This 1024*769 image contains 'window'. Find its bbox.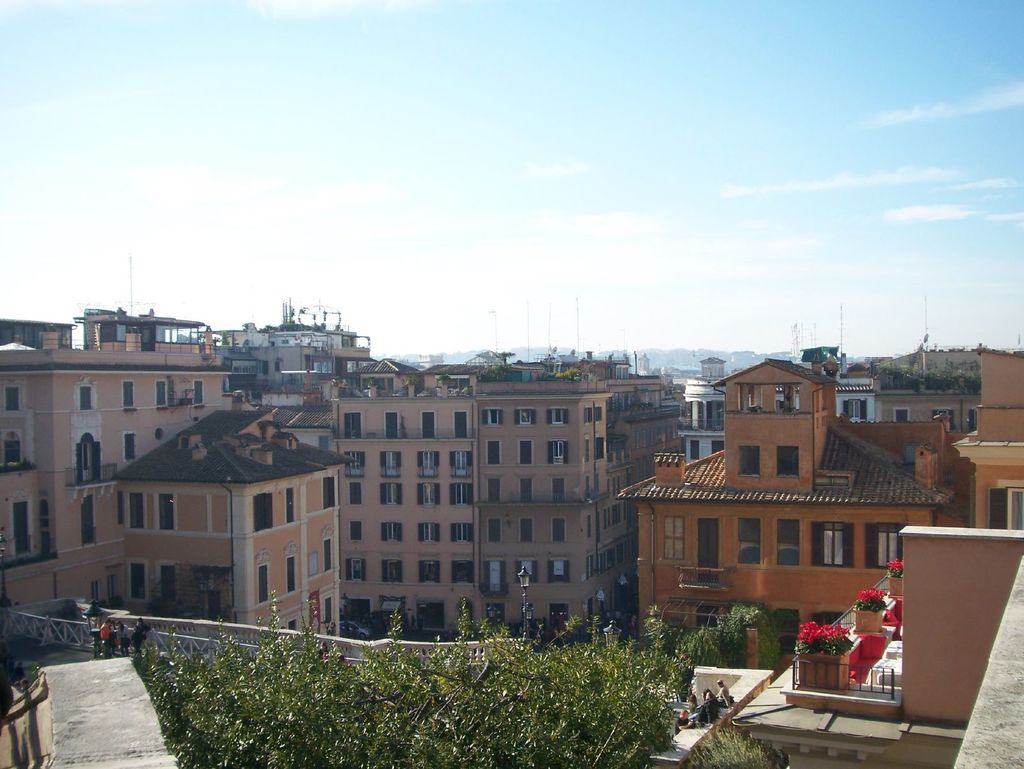
545/404/570/428.
